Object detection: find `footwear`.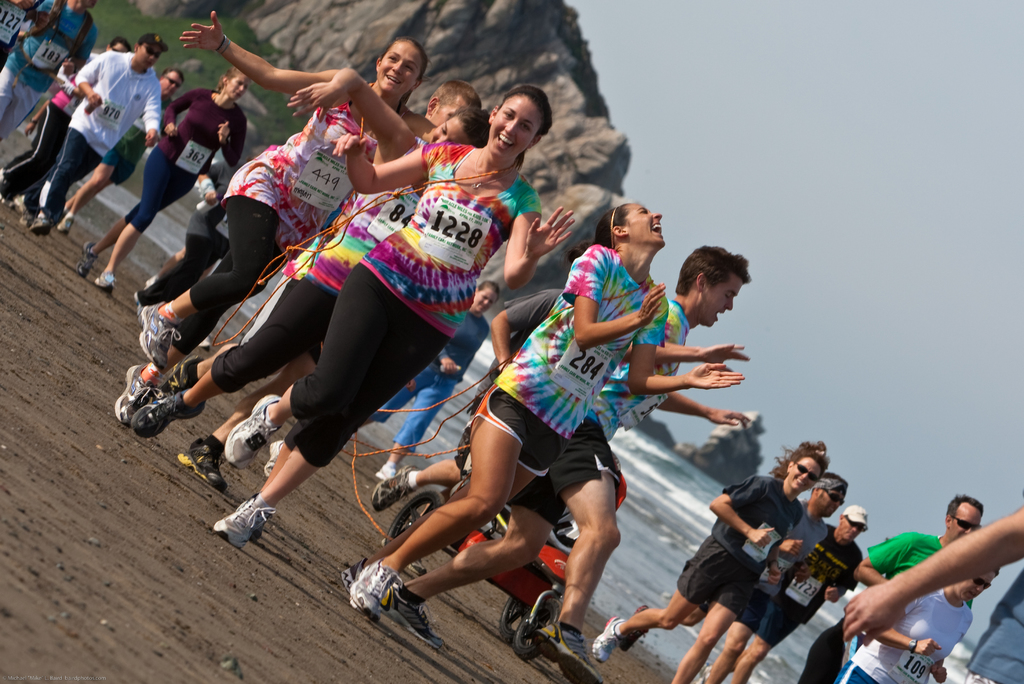
crop(197, 330, 211, 355).
